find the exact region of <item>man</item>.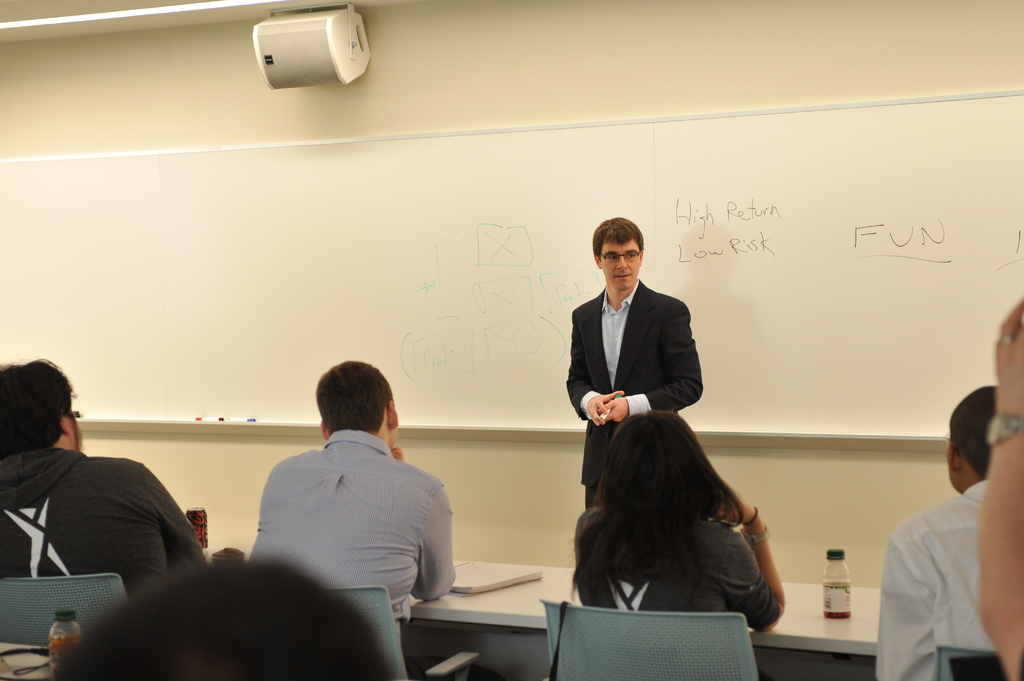
Exact region: (left=556, top=209, right=712, bottom=561).
